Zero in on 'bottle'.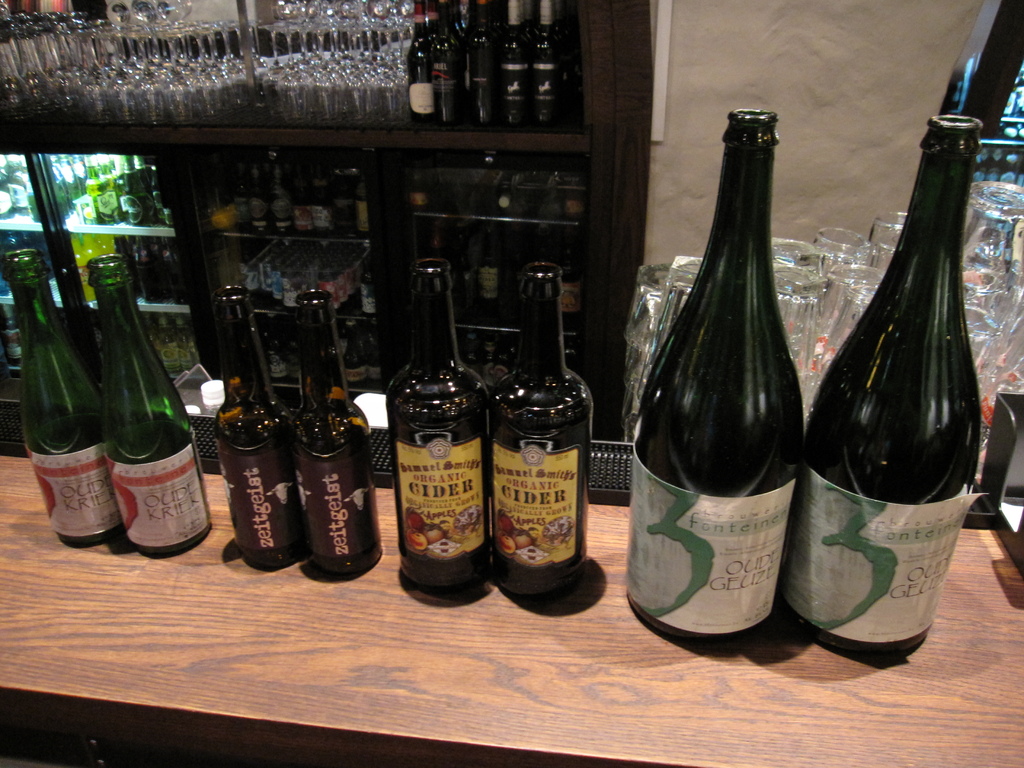
Zeroed in: bbox(0, 250, 127, 559).
